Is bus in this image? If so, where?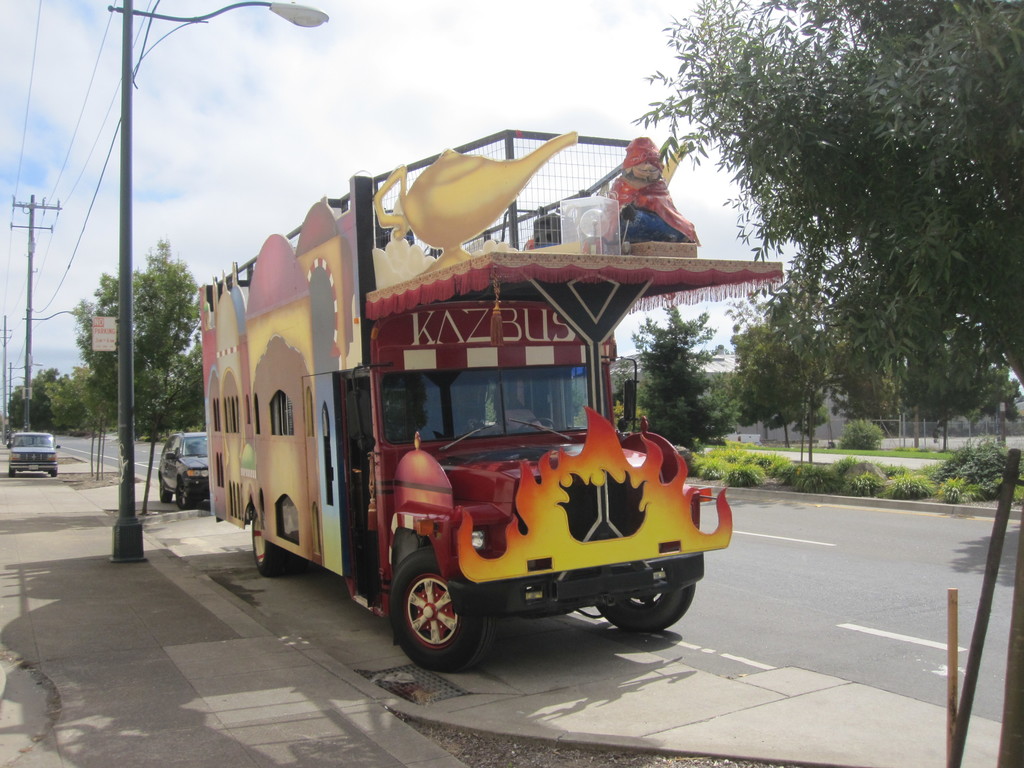
Yes, at (x1=202, y1=122, x2=787, y2=675).
